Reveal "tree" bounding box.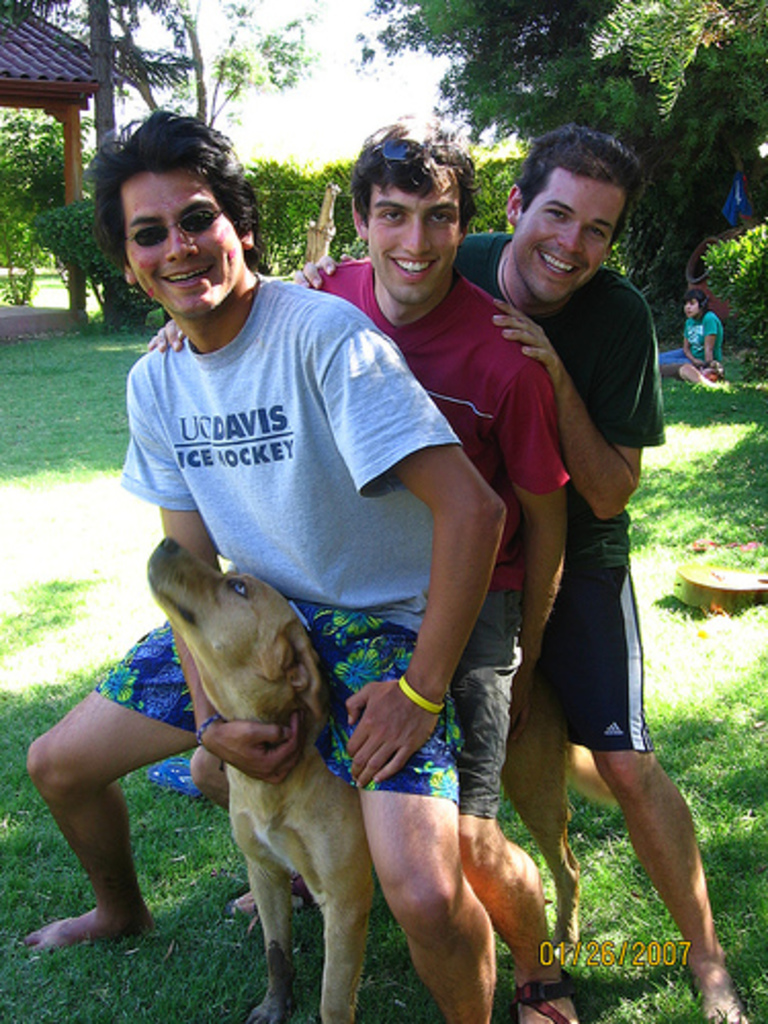
Revealed: (4, 0, 350, 113).
